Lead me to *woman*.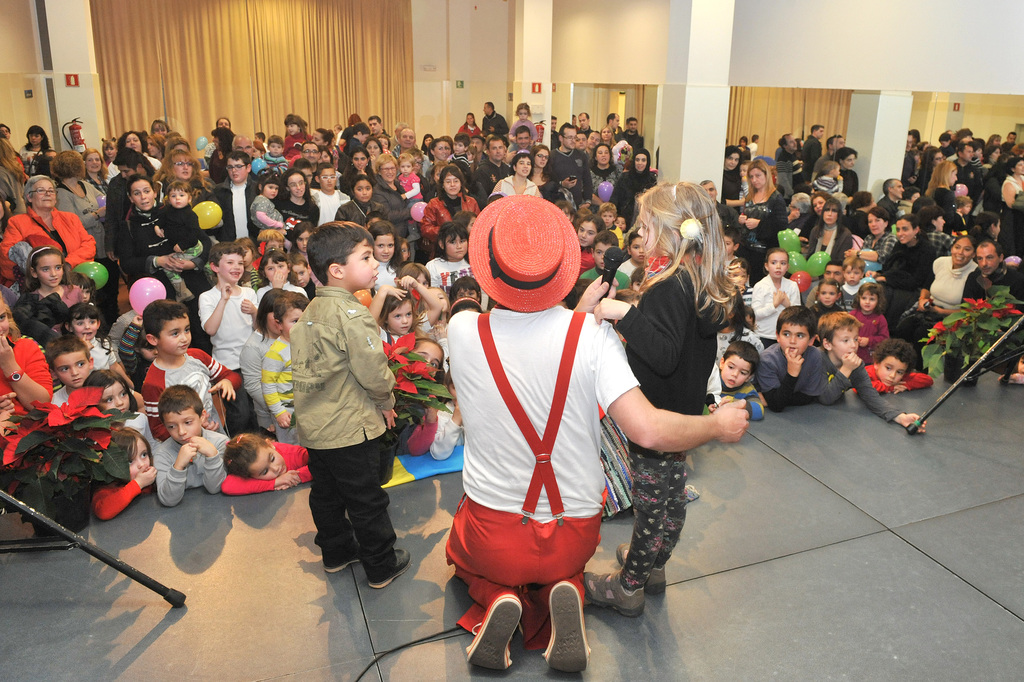
Lead to 111,174,224,323.
